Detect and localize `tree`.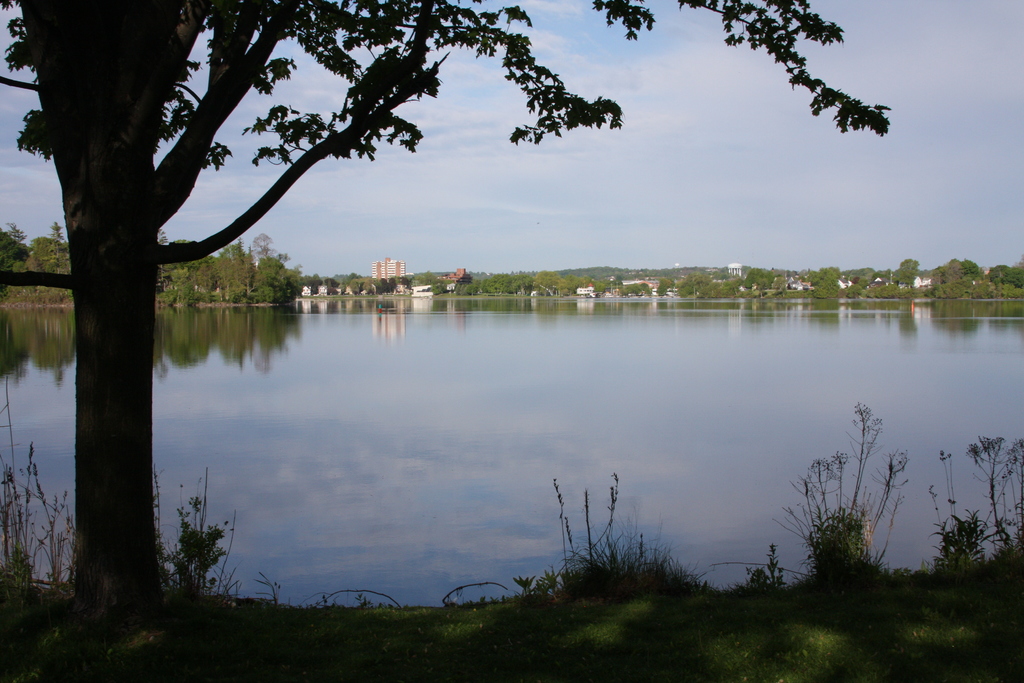
Localized at {"left": 849, "top": 285, "right": 860, "bottom": 295}.
